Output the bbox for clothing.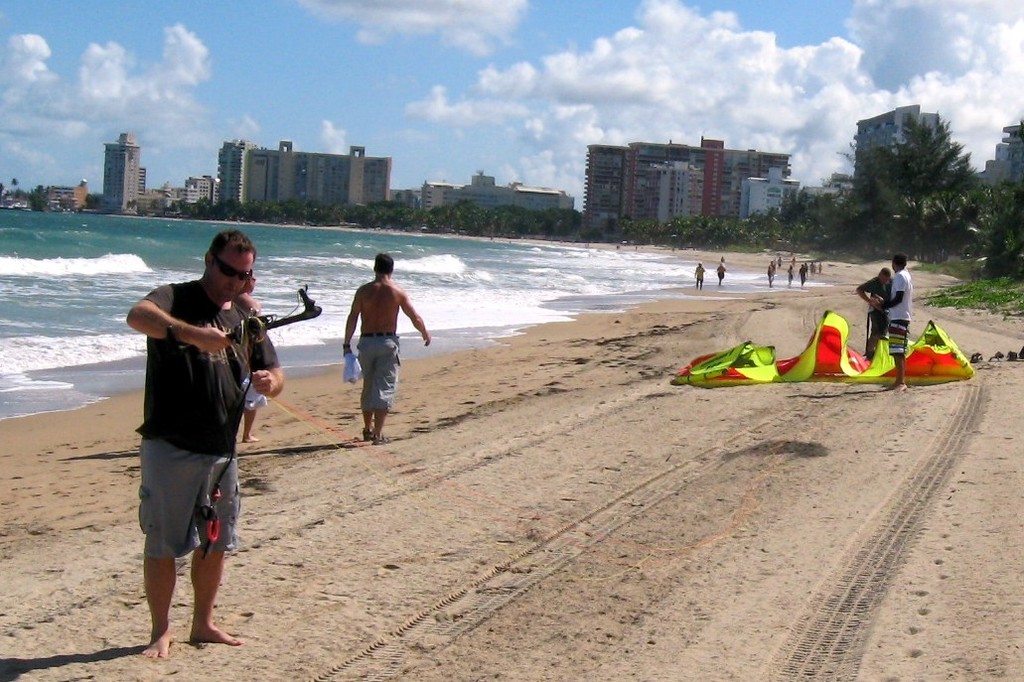
x1=354, y1=328, x2=400, y2=407.
